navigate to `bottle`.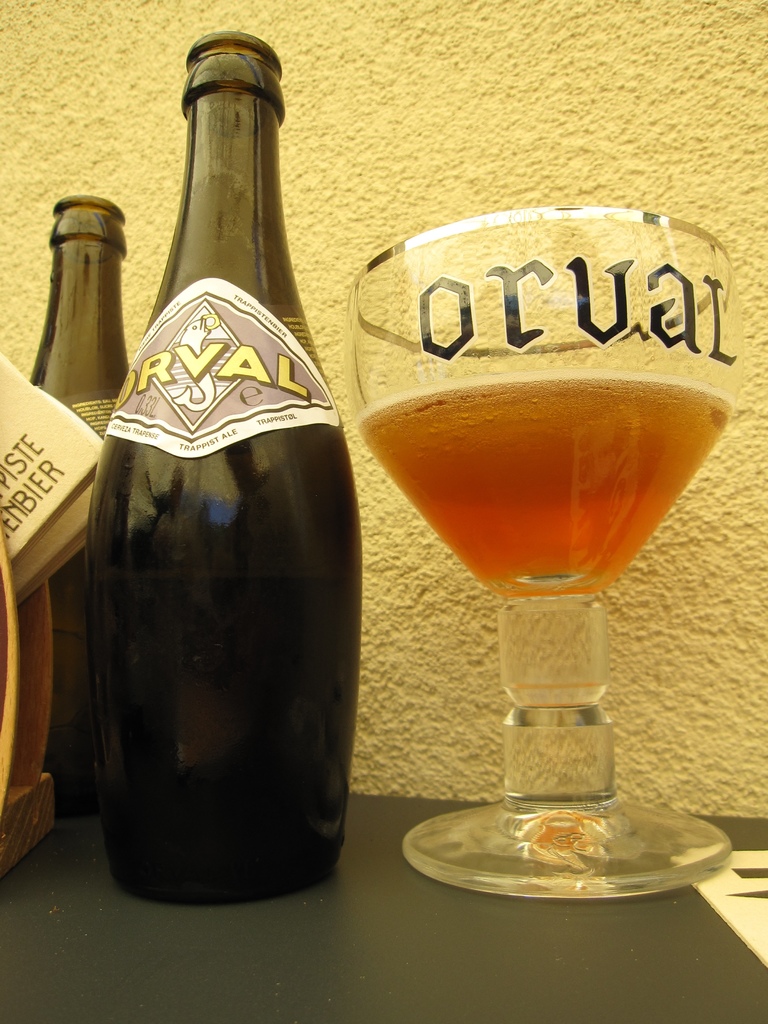
Navigation target: bbox=[86, 33, 367, 911].
